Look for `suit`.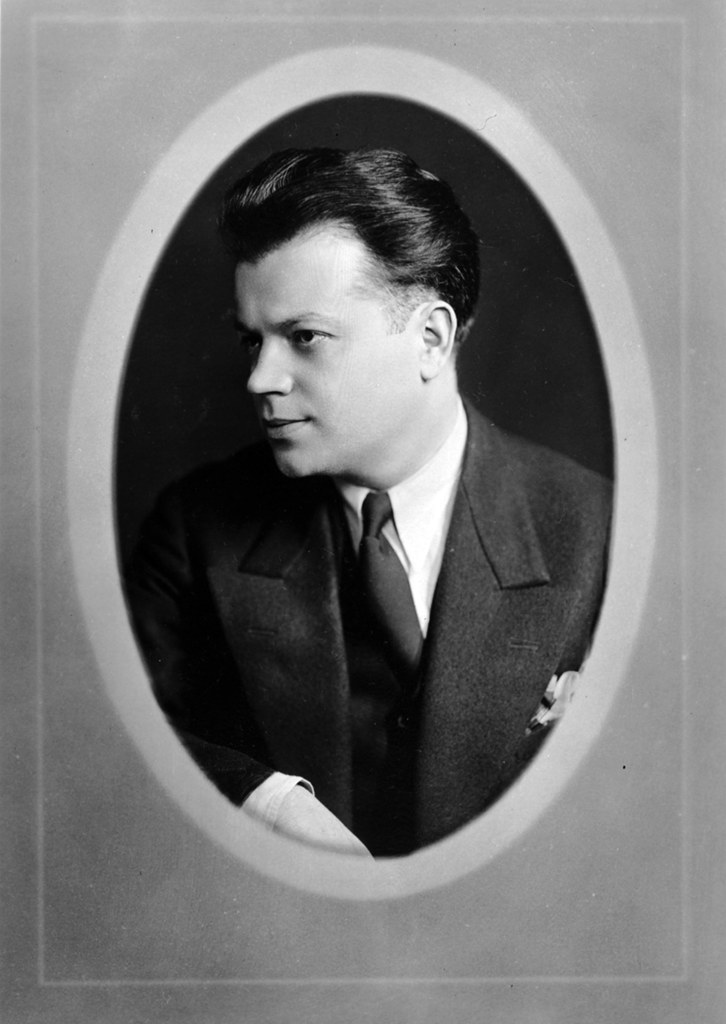
Found: locate(144, 300, 636, 858).
